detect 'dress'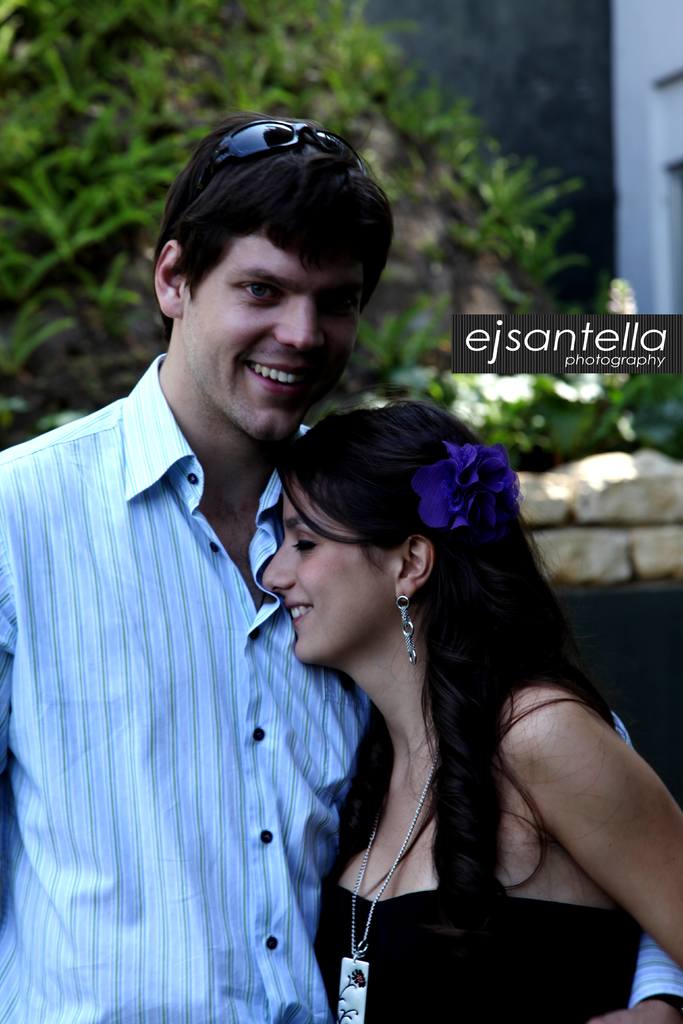
(316,682,646,1023)
